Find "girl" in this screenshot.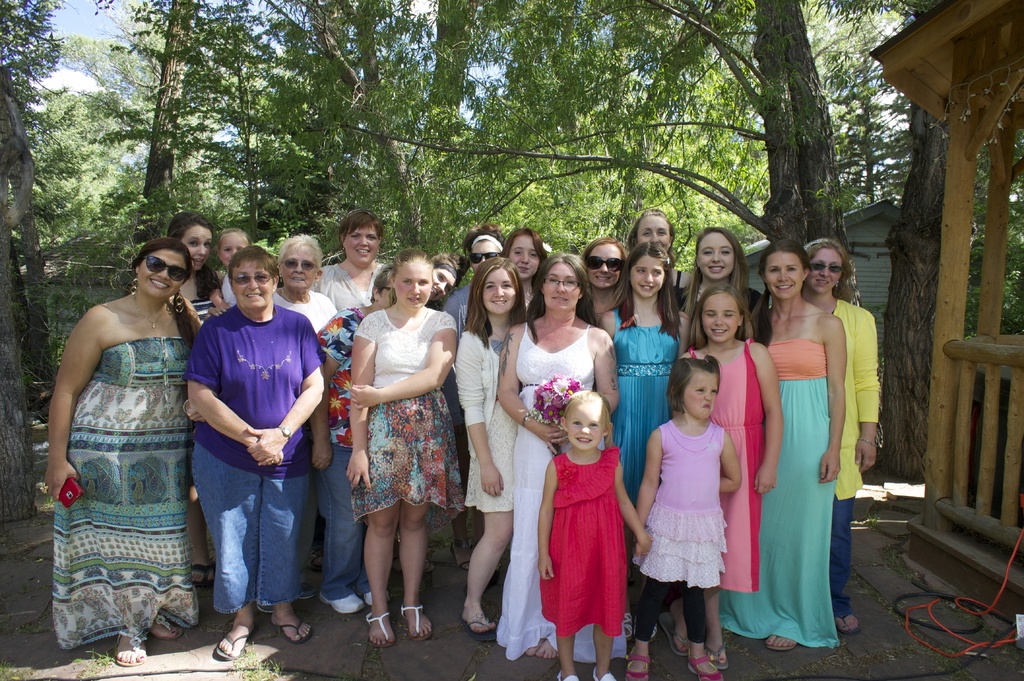
The bounding box for "girl" is (left=717, top=245, right=846, bottom=643).
